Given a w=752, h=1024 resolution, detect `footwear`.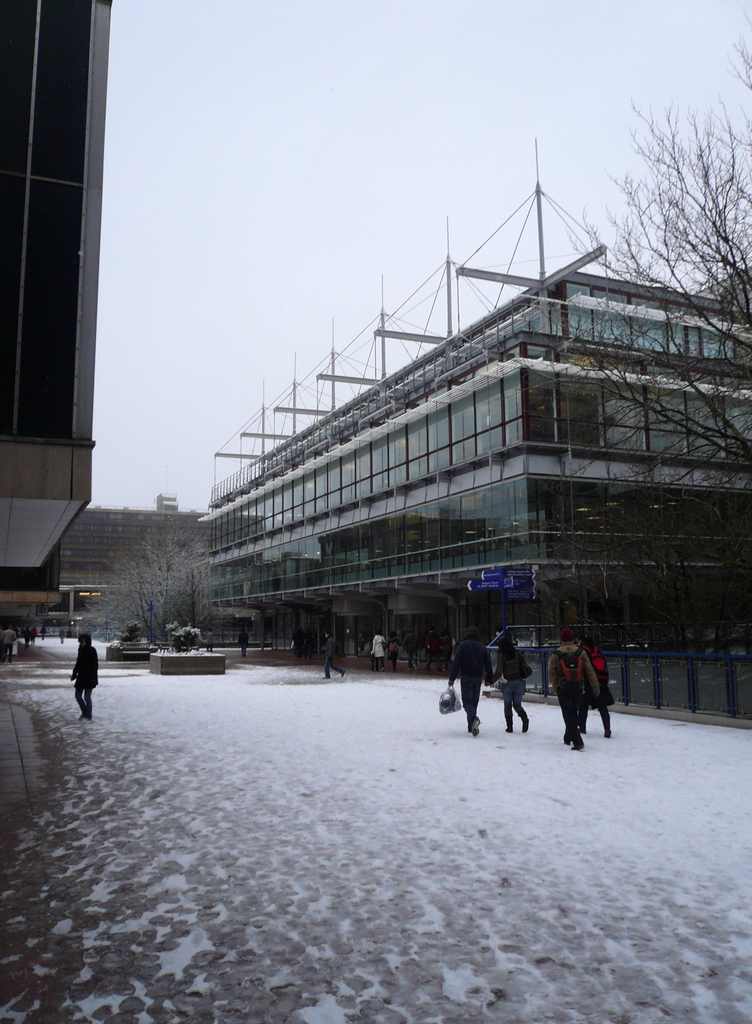
(left=569, top=741, right=587, bottom=749).
